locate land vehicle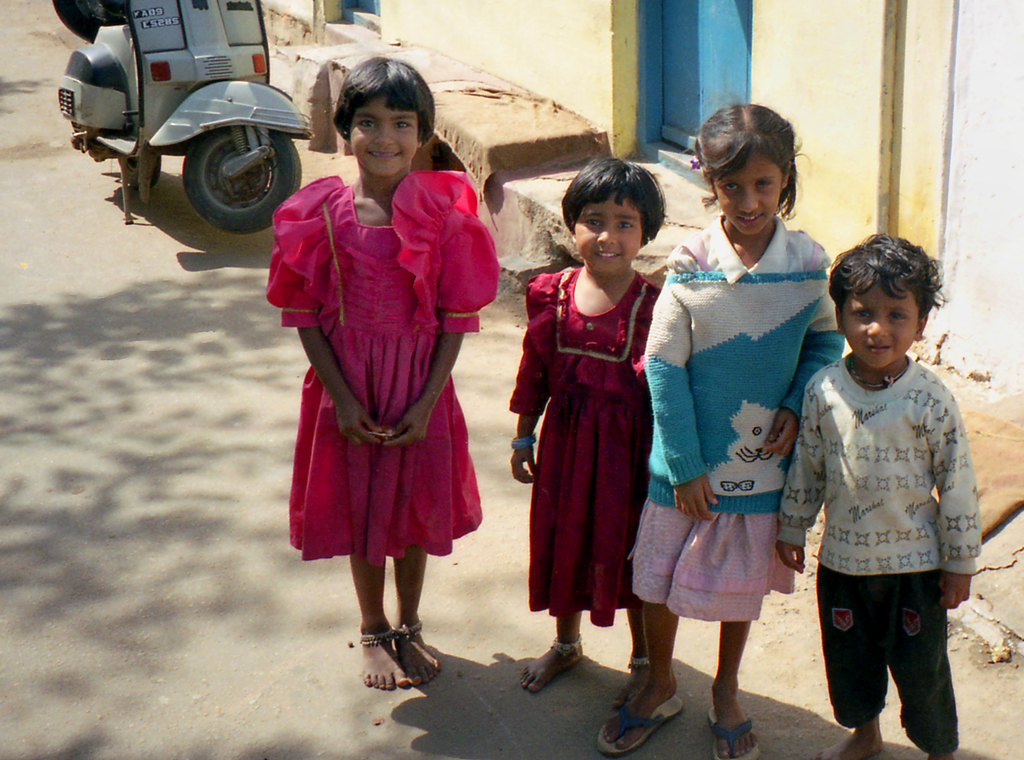
select_region(46, 1, 334, 238)
